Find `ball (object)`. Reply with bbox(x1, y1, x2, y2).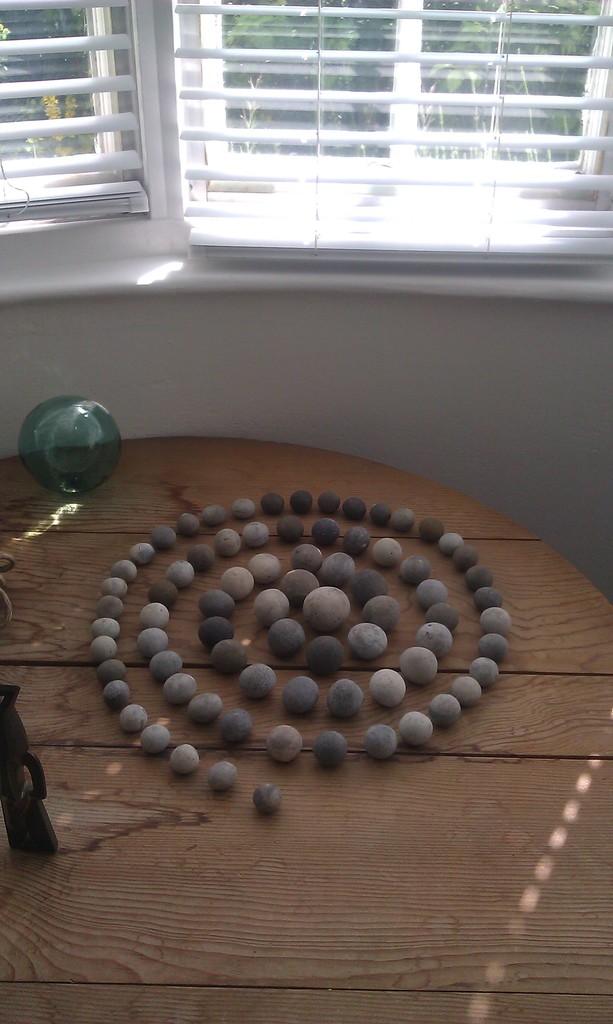
bbox(170, 562, 194, 586).
